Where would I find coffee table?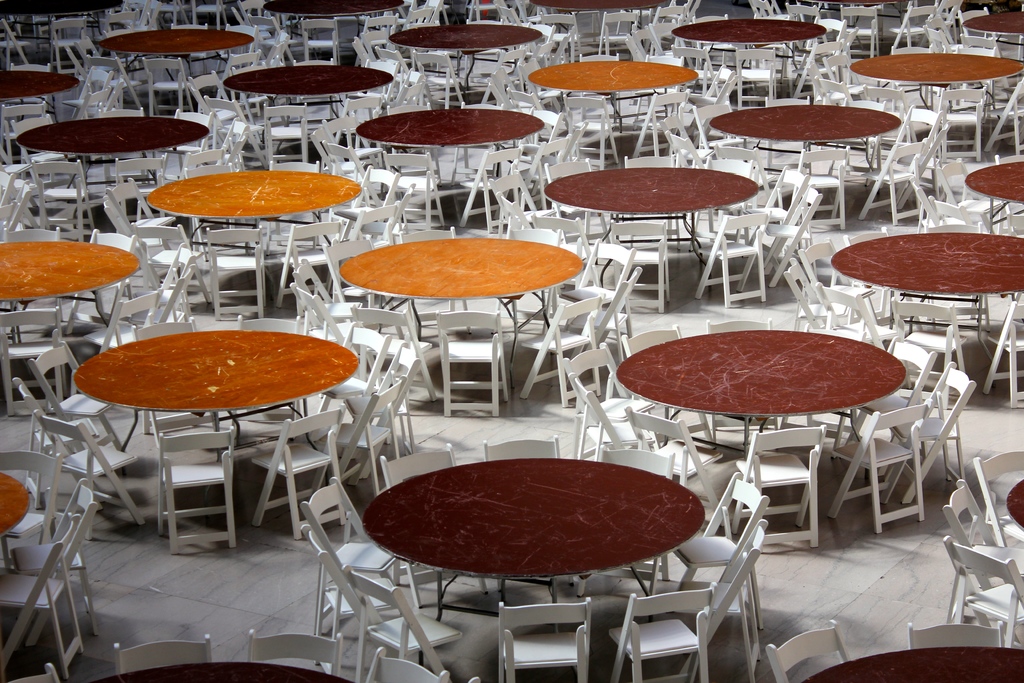
At BBox(965, 154, 1023, 212).
